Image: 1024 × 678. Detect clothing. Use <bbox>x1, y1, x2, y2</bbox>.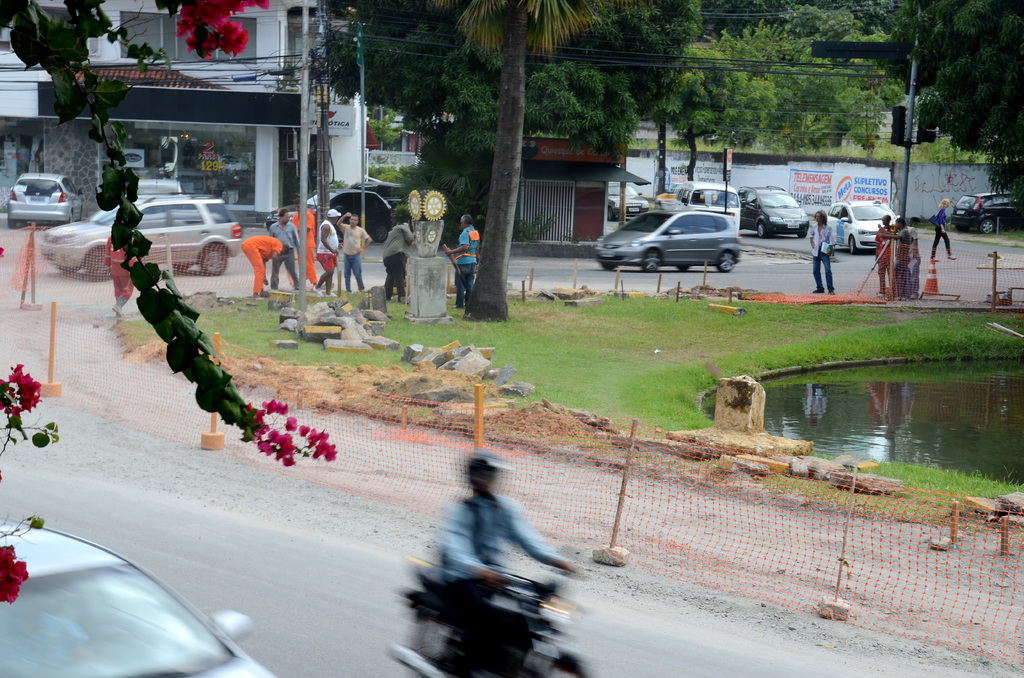
<bbox>875, 227, 897, 286</bbox>.
